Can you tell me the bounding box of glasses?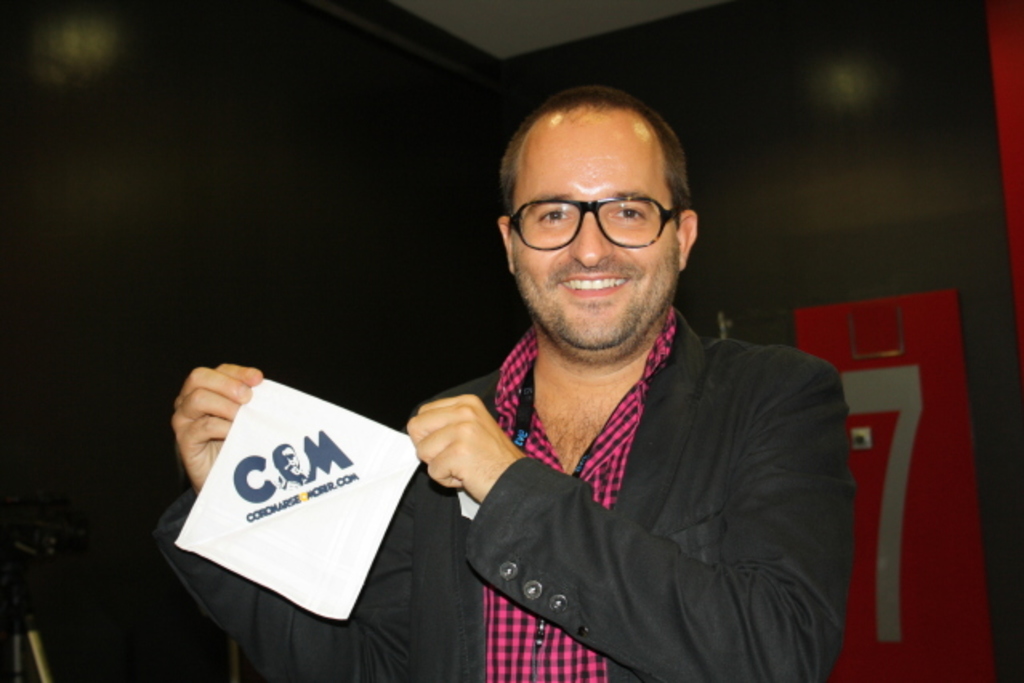
{"x1": 508, "y1": 197, "x2": 692, "y2": 253}.
